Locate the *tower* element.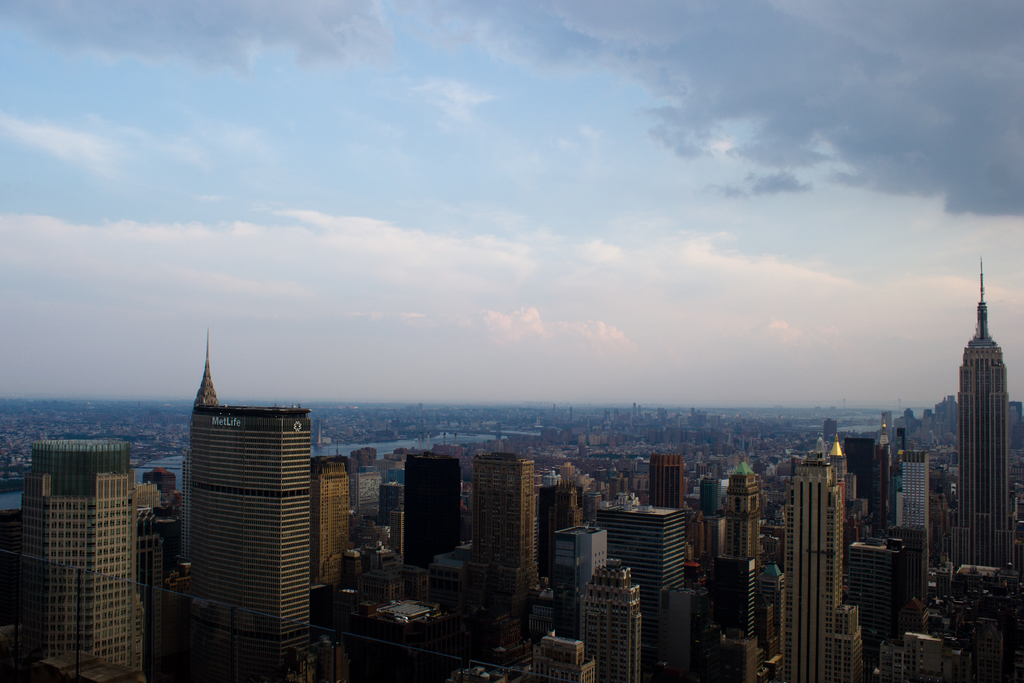
Element bbox: [653, 448, 678, 514].
